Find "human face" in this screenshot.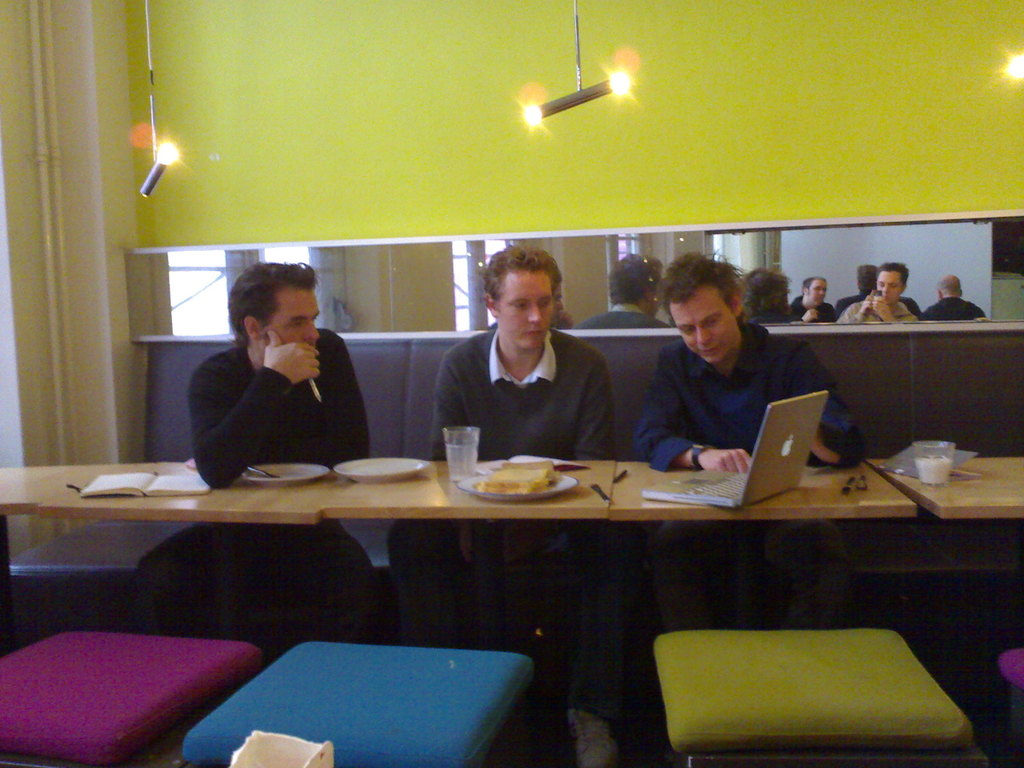
The bounding box for "human face" is 810/280/826/303.
